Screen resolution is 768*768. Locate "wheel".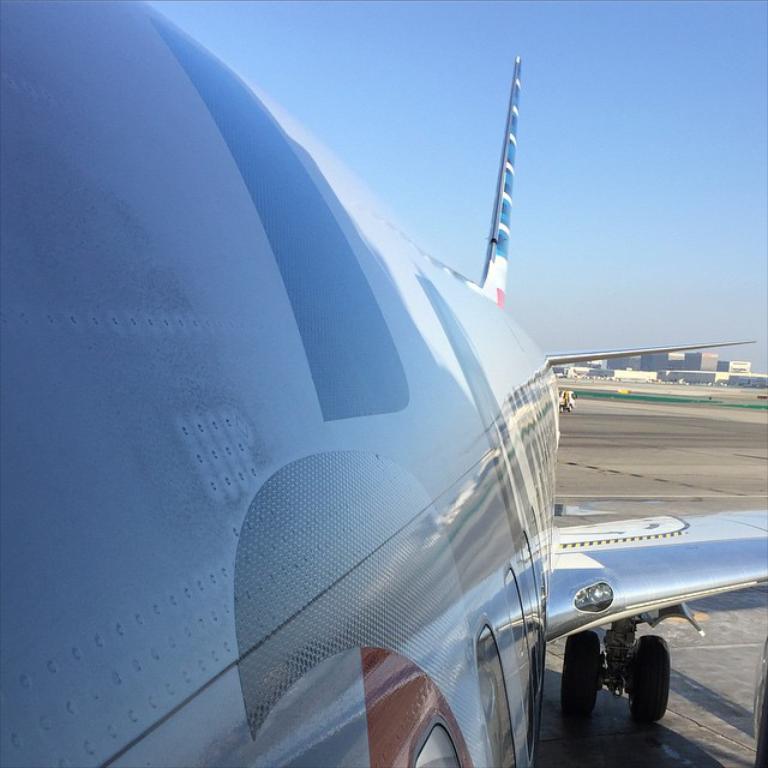
x1=631, y1=634, x2=673, y2=726.
